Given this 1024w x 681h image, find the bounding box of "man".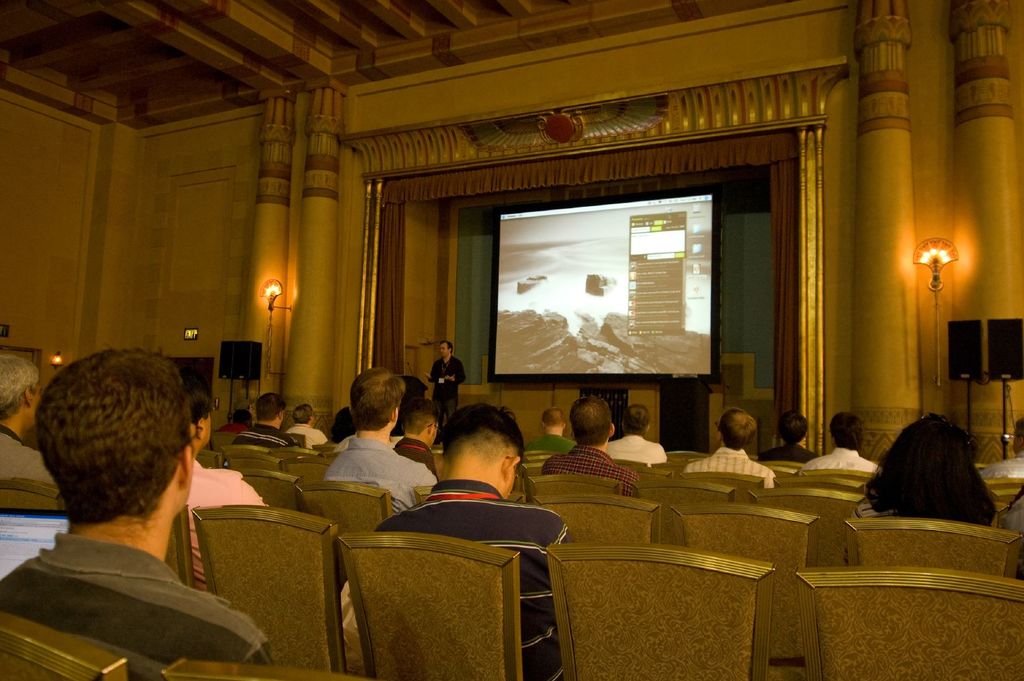
[425, 339, 466, 427].
